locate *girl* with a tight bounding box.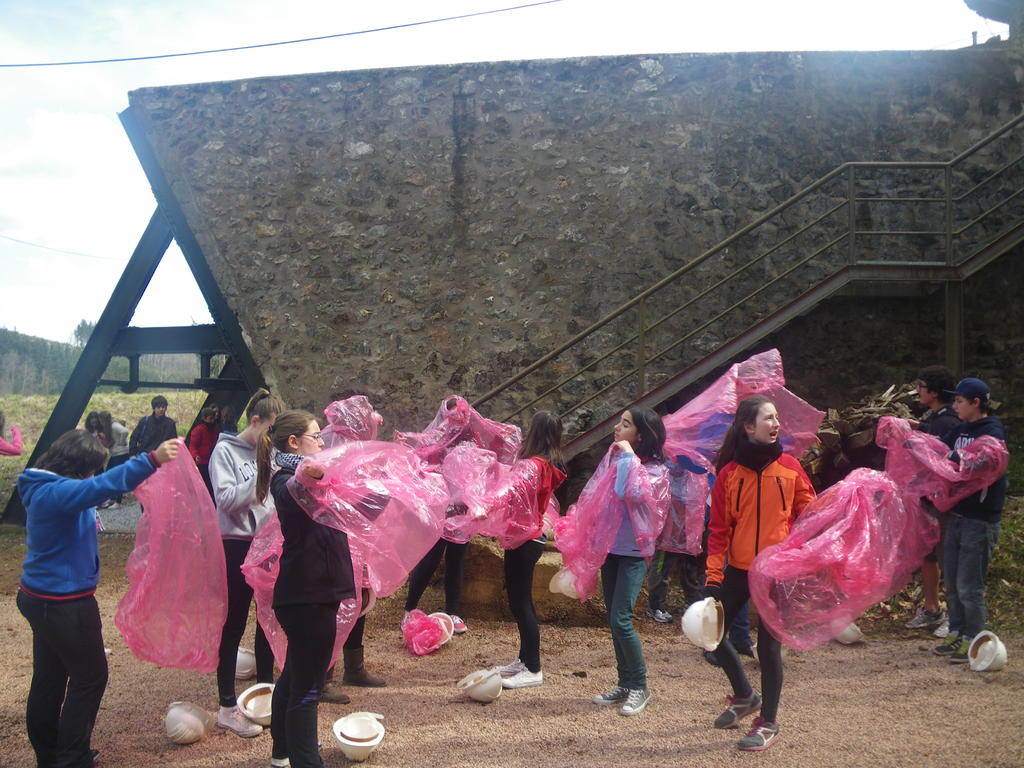
209:387:307:726.
